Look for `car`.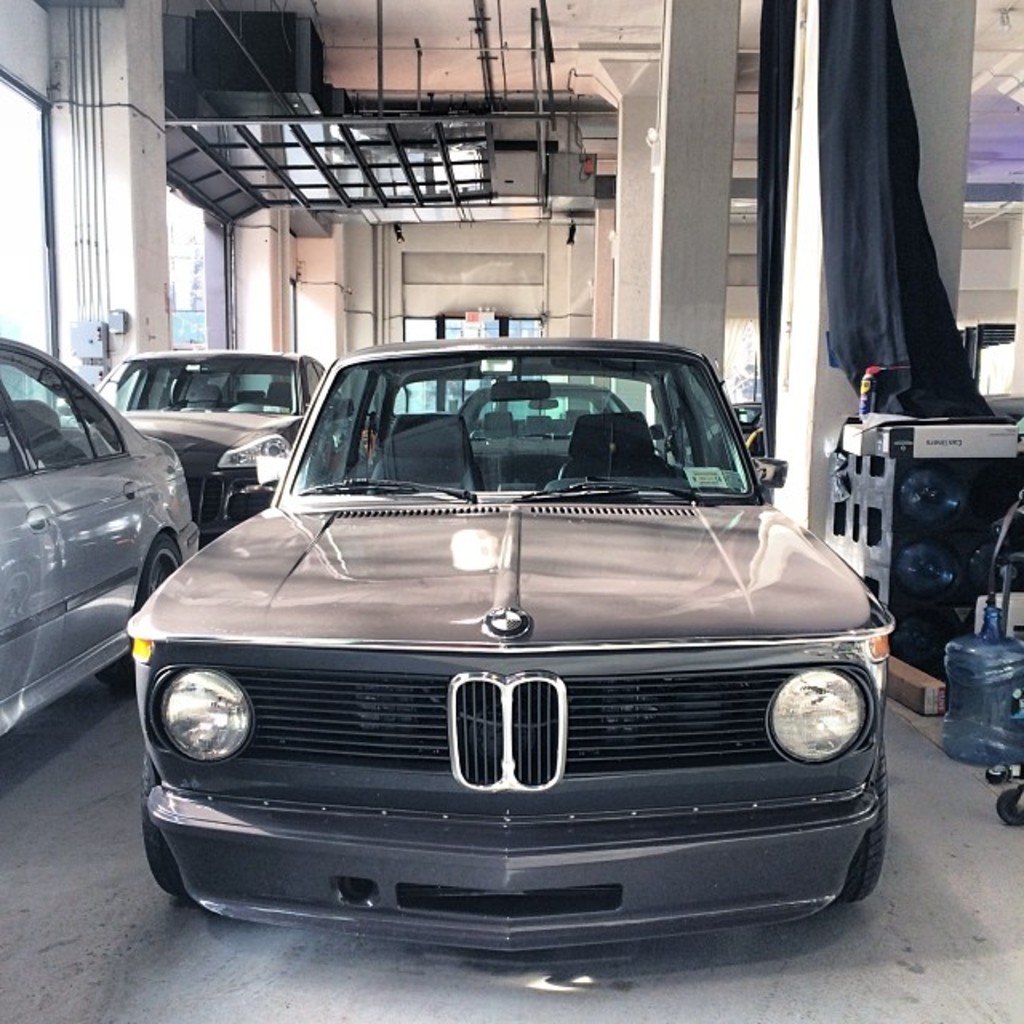
Found: [x1=80, y1=338, x2=325, y2=536].
